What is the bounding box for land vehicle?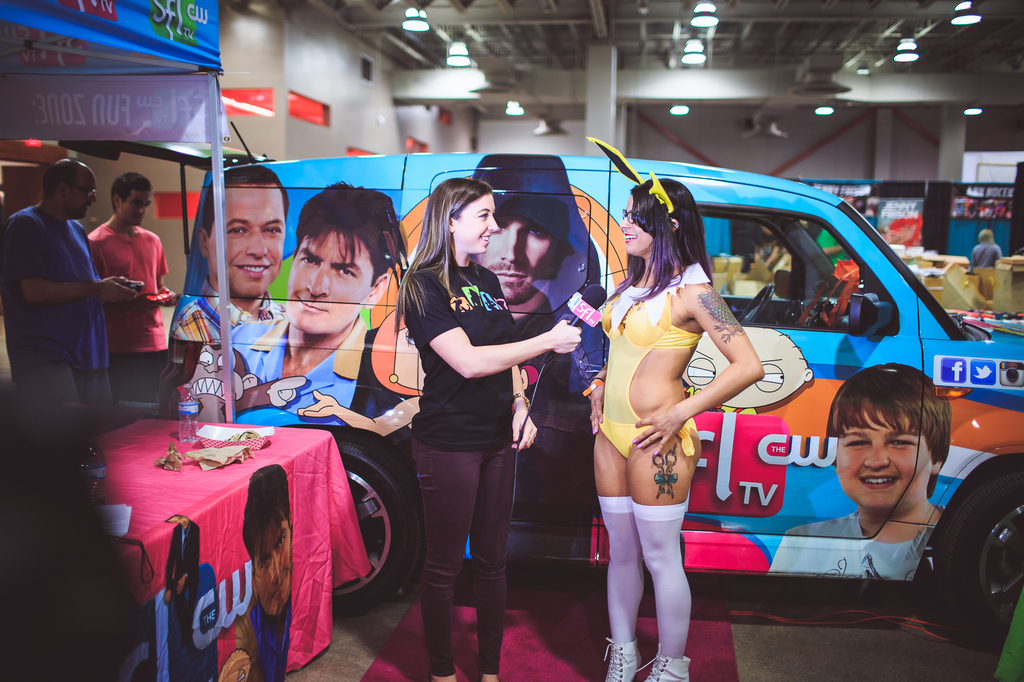
box=[166, 121, 1023, 654].
